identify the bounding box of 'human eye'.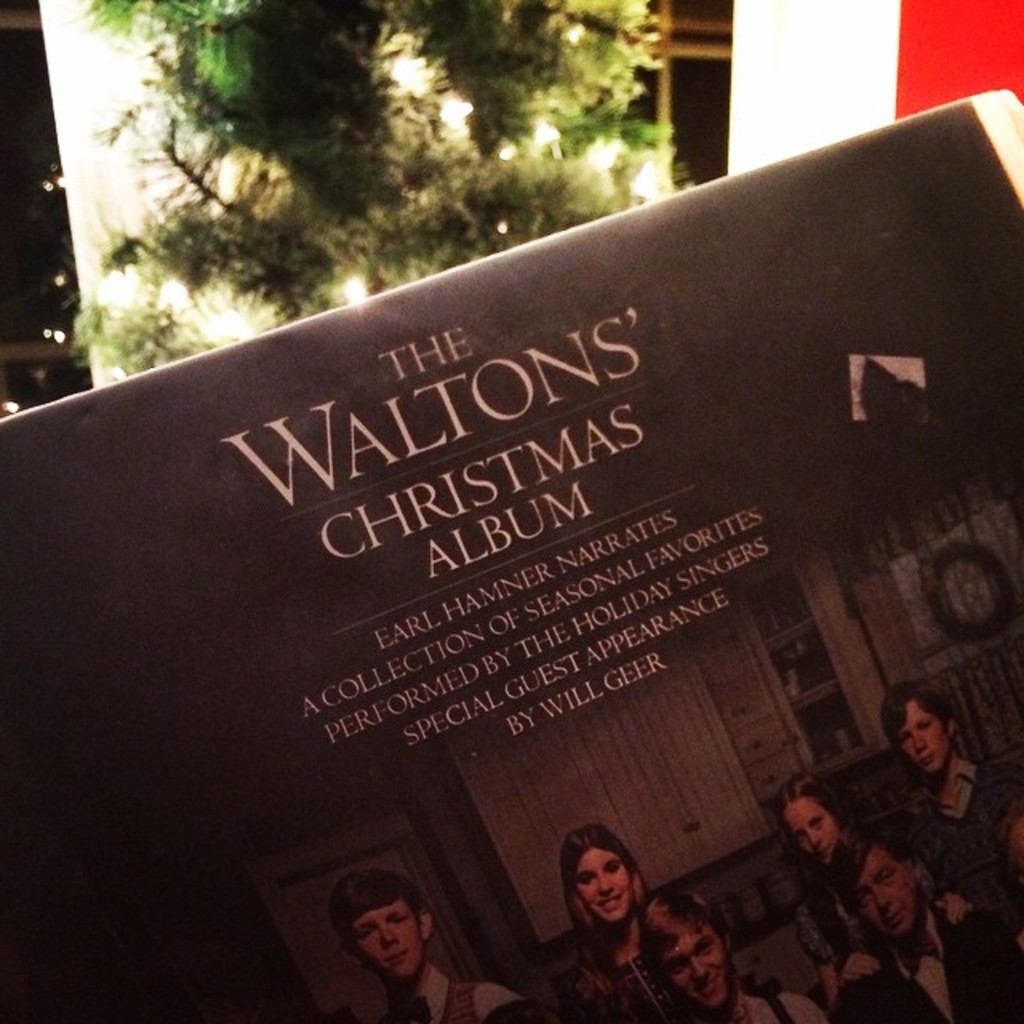
(left=896, top=733, right=910, bottom=746).
